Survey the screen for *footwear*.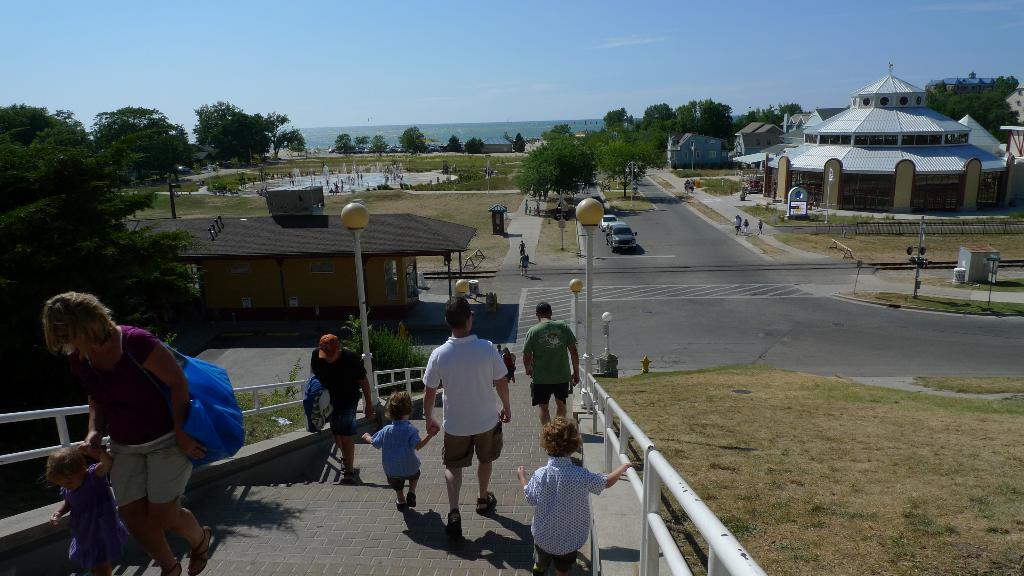
Survey found: detection(408, 492, 417, 504).
